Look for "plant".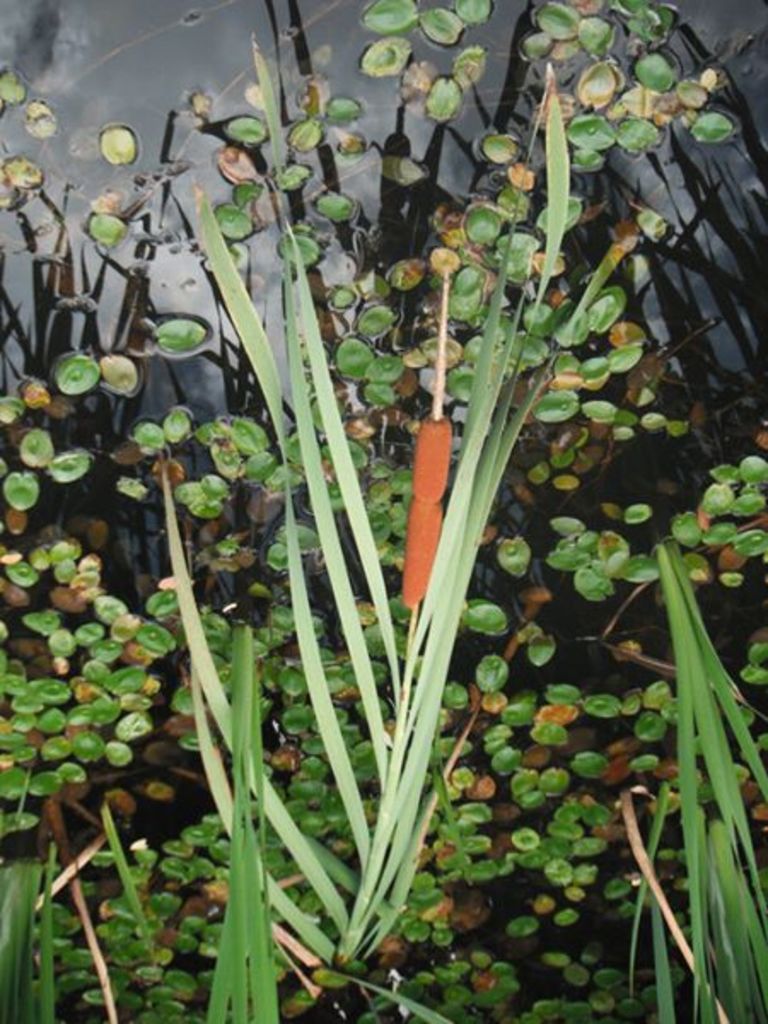
Found: <bbox>611, 527, 766, 1022</bbox>.
